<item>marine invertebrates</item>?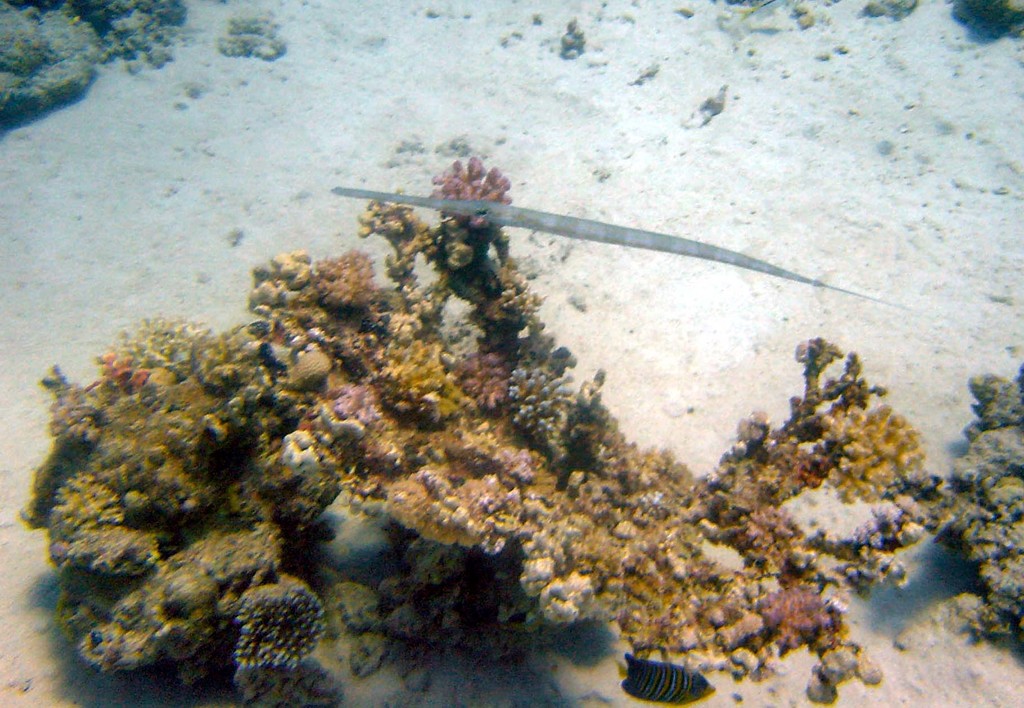
[left=751, top=504, right=830, bottom=590]
